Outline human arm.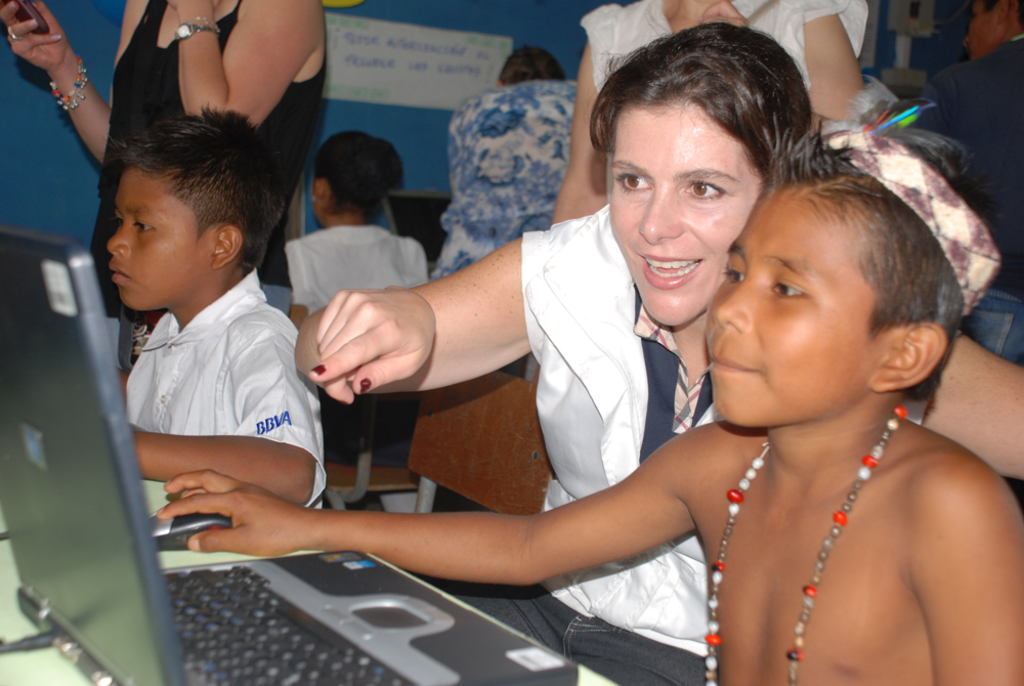
Outline: bbox(802, 12, 863, 120).
